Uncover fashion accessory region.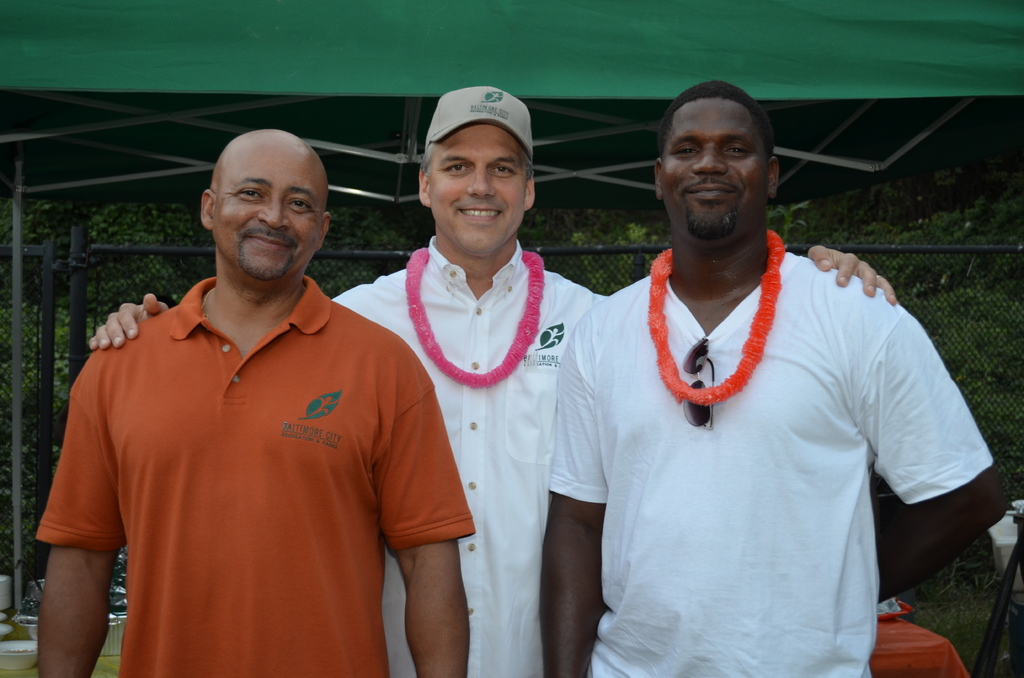
Uncovered: bbox=(678, 339, 717, 431).
